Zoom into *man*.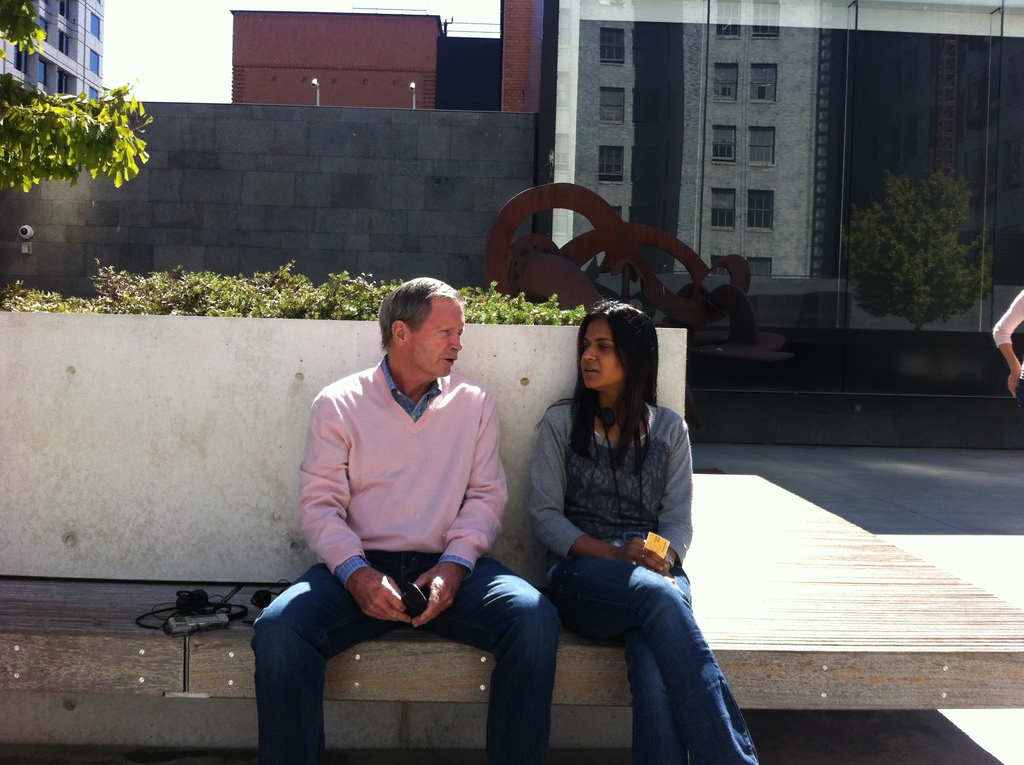
Zoom target: <bbox>248, 270, 561, 764</bbox>.
